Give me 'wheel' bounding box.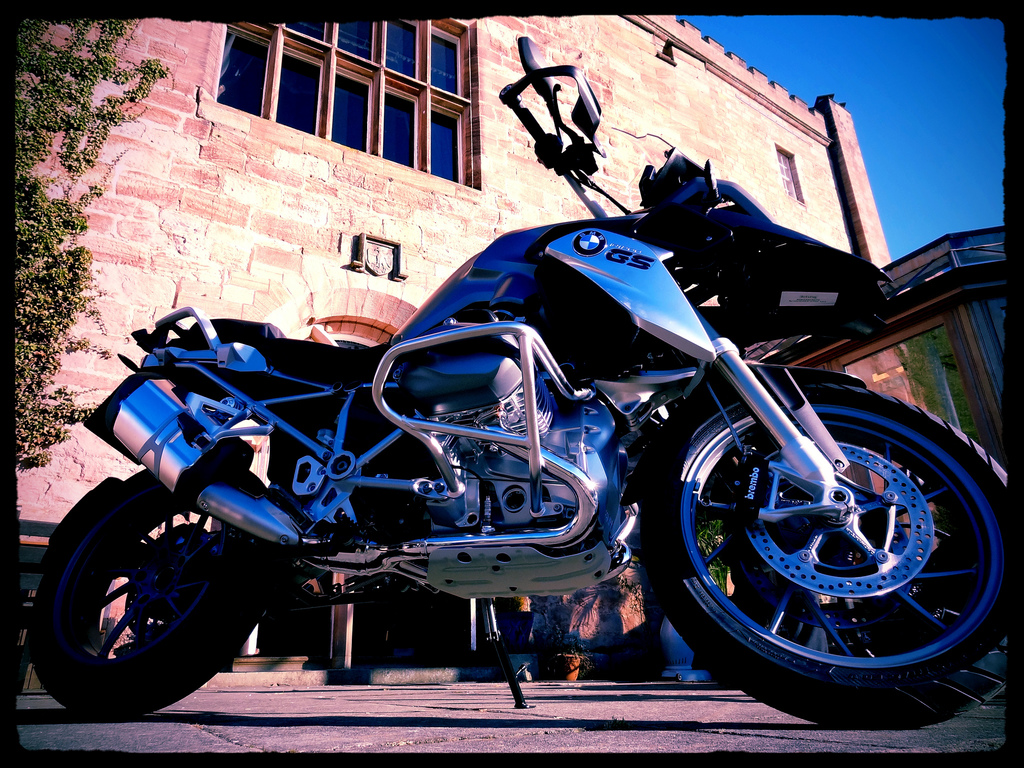
detection(28, 471, 269, 716).
